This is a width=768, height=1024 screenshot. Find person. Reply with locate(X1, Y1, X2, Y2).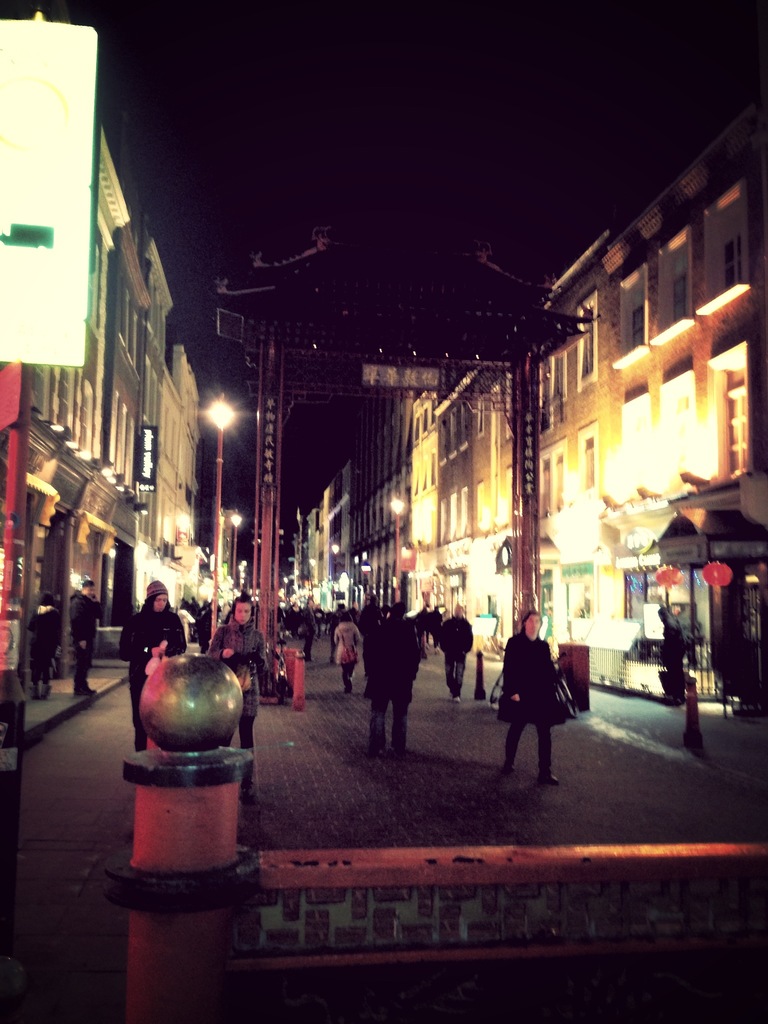
locate(432, 600, 472, 703).
